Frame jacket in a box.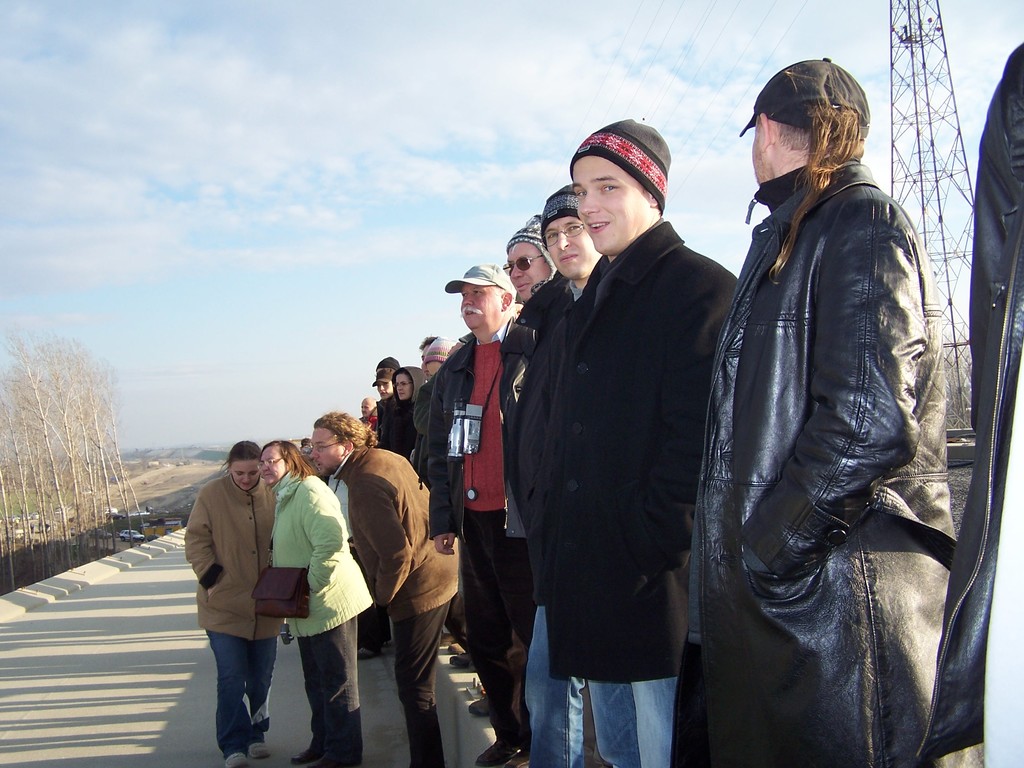
(521, 262, 610, 605).
